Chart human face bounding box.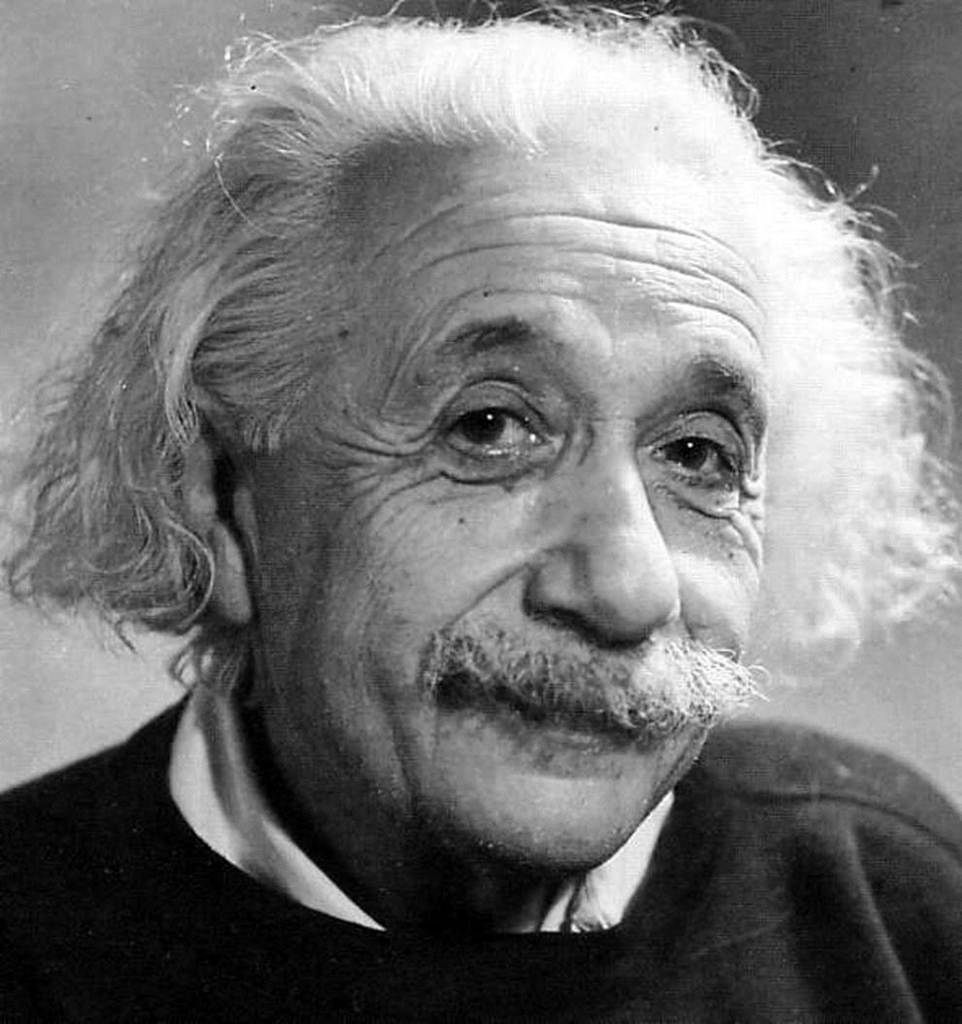
Charted: (258, 148, 774, 880).
